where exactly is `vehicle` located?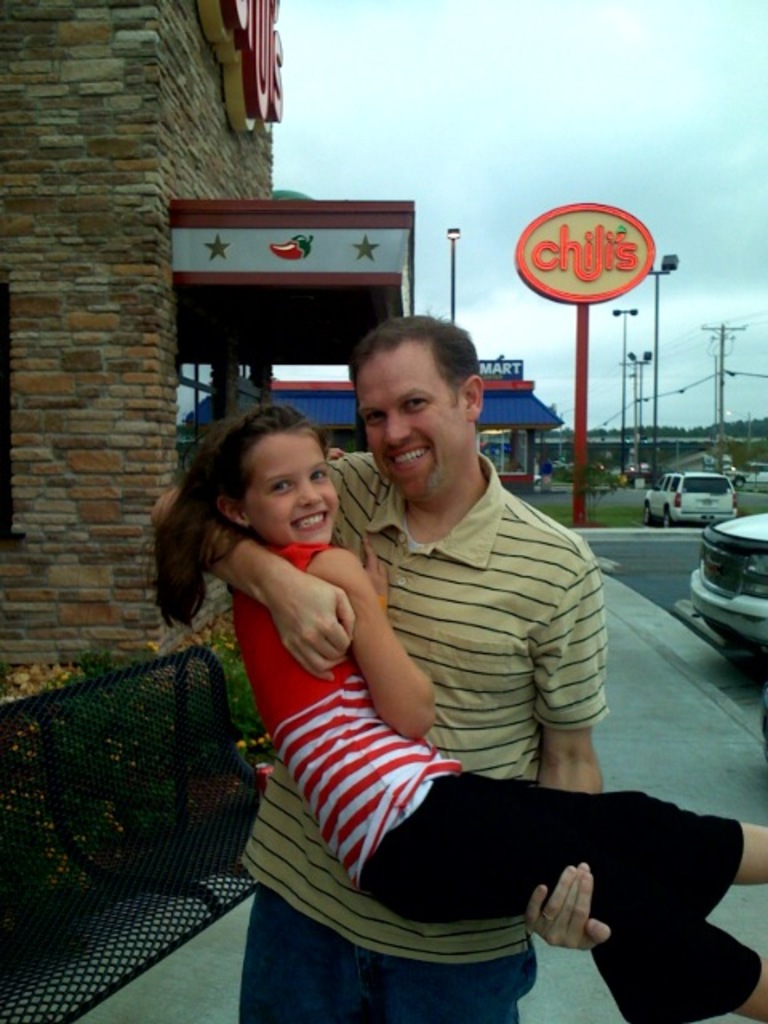
Its bounding box is (left=662, top=450, right=747, bottom=531).
